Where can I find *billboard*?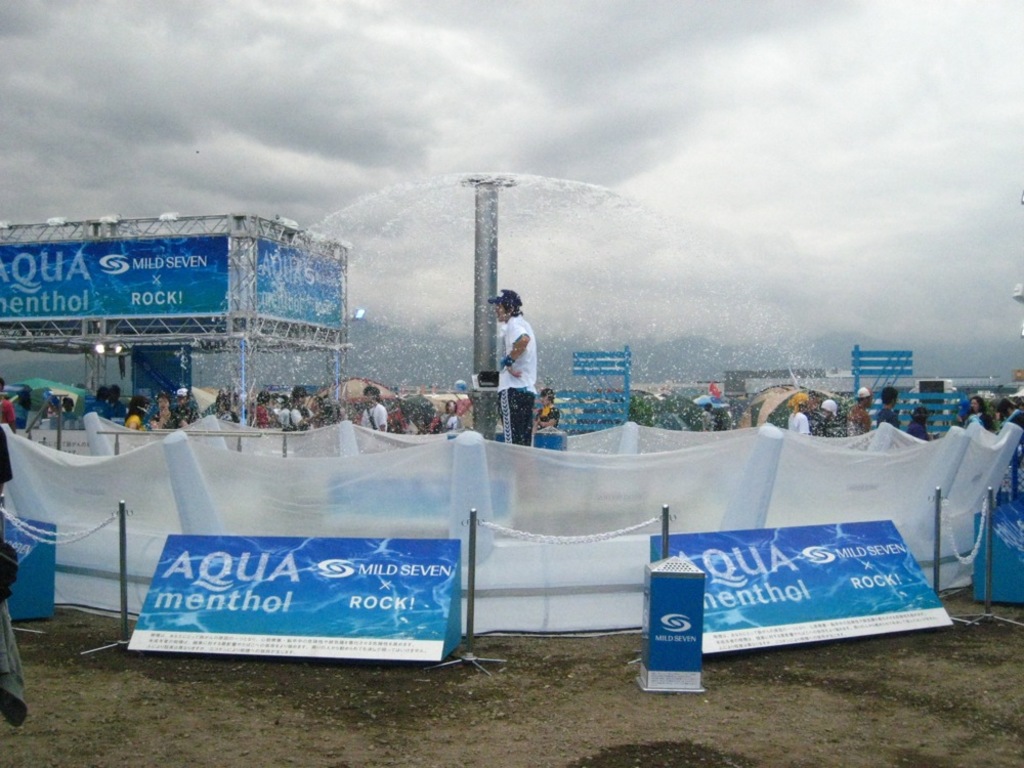
You can find it at l=648, t=514, r=952, b=654.
